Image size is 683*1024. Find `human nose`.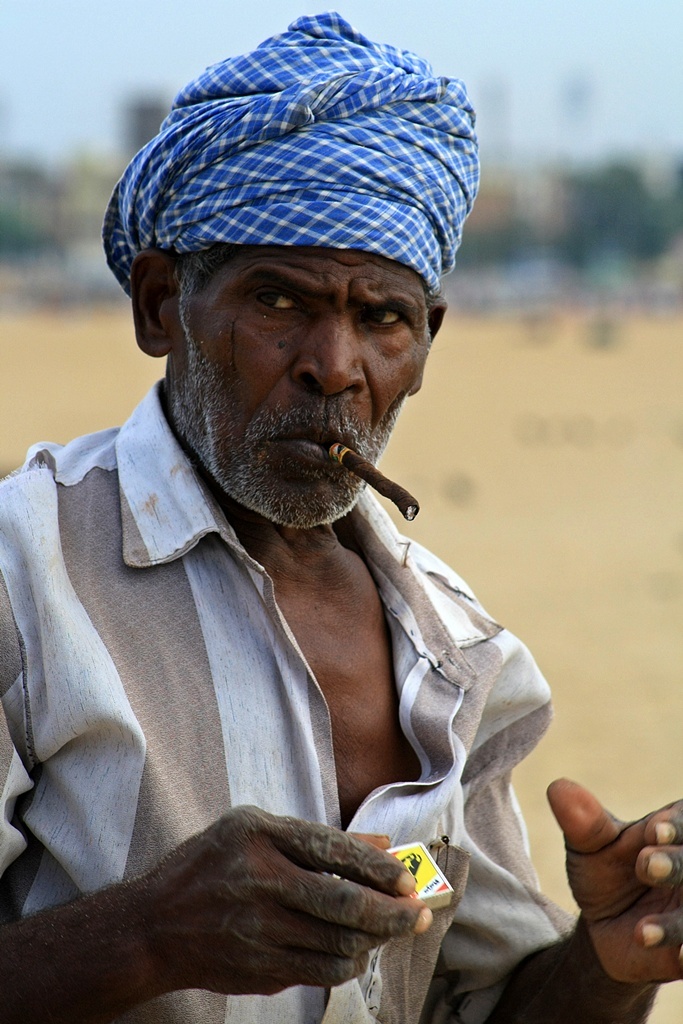
left=289, top=306, right=369, bottom=398.
